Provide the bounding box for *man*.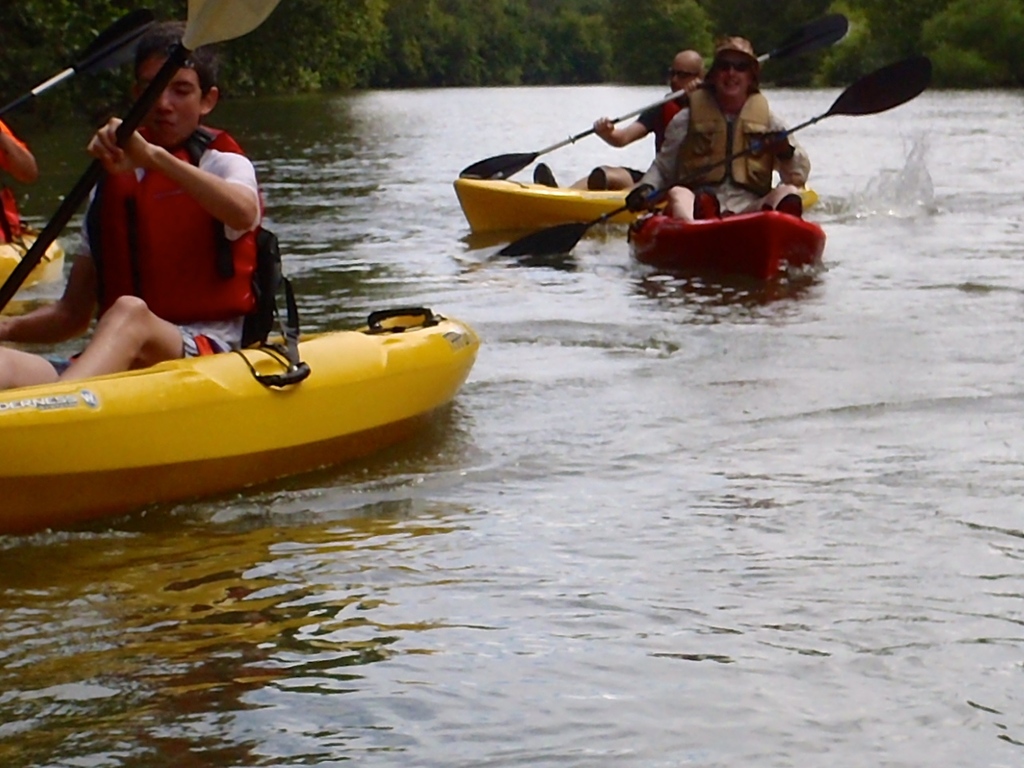
x1=0 y1=14 x2=266 y2=390.
